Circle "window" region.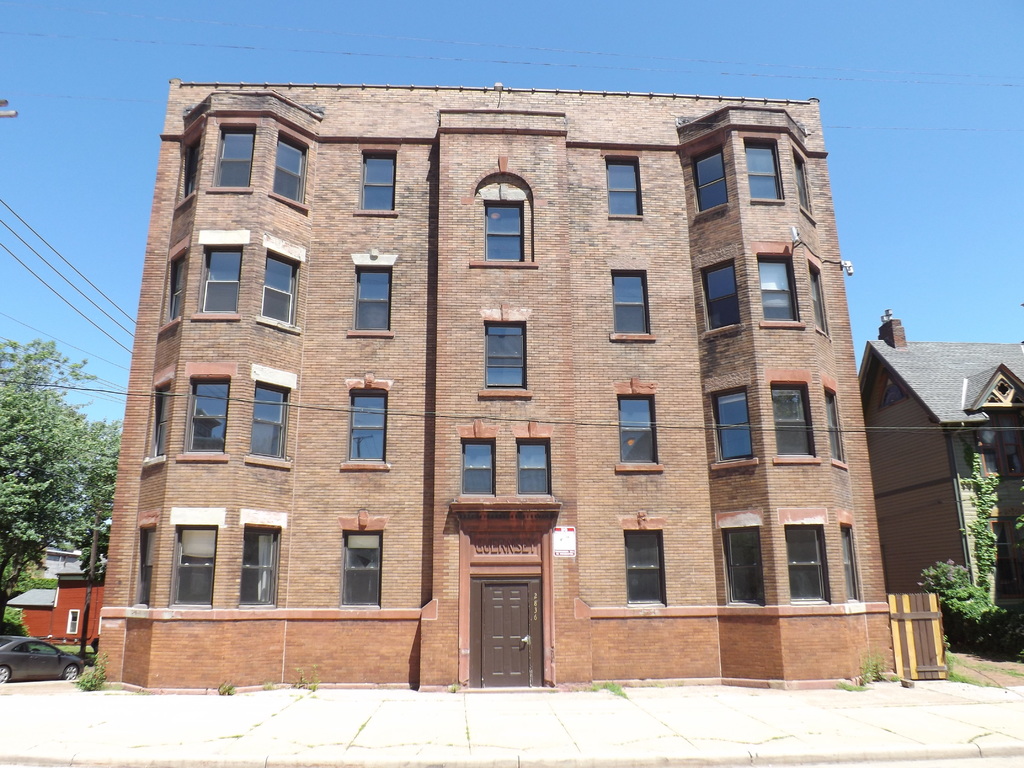
Region: [x1=628, y1=524, x2=674, y2=605].
